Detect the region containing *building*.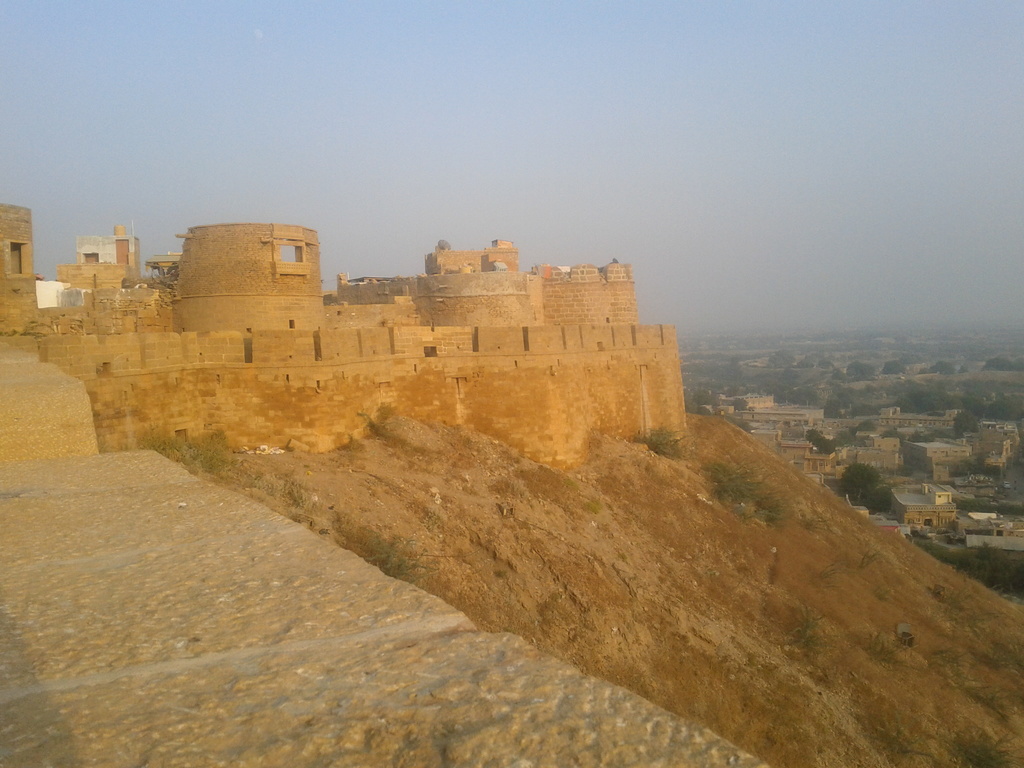
[892,484,961,534].
